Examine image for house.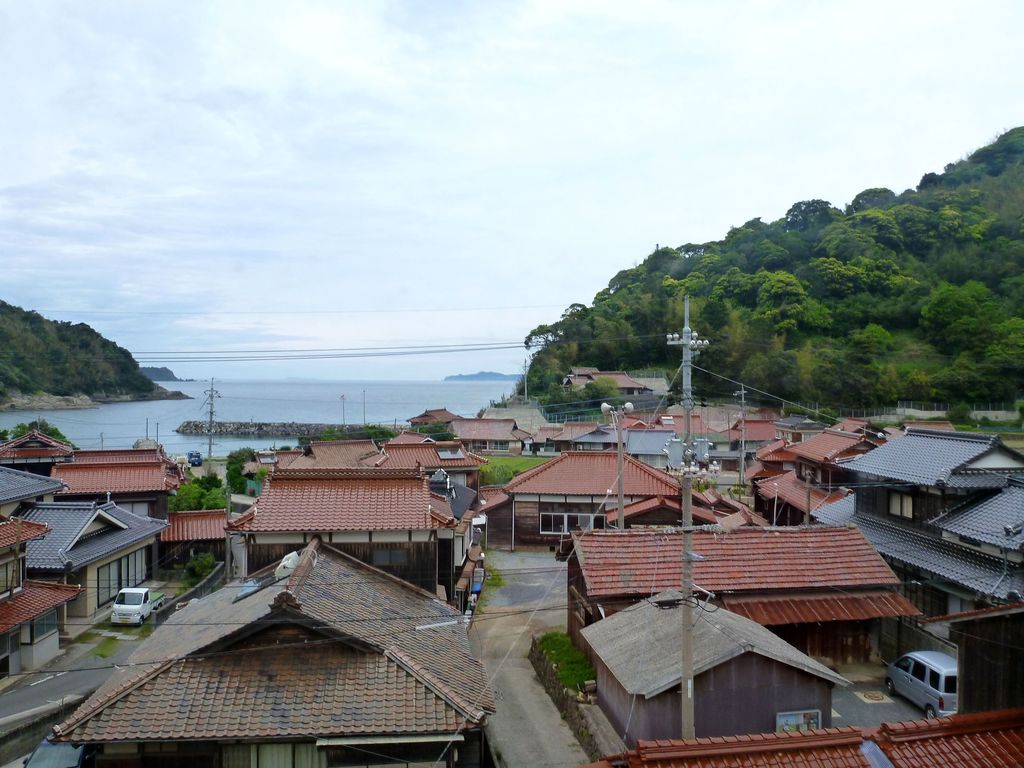
Examination result: bbox(45, 529, 486, 767).
